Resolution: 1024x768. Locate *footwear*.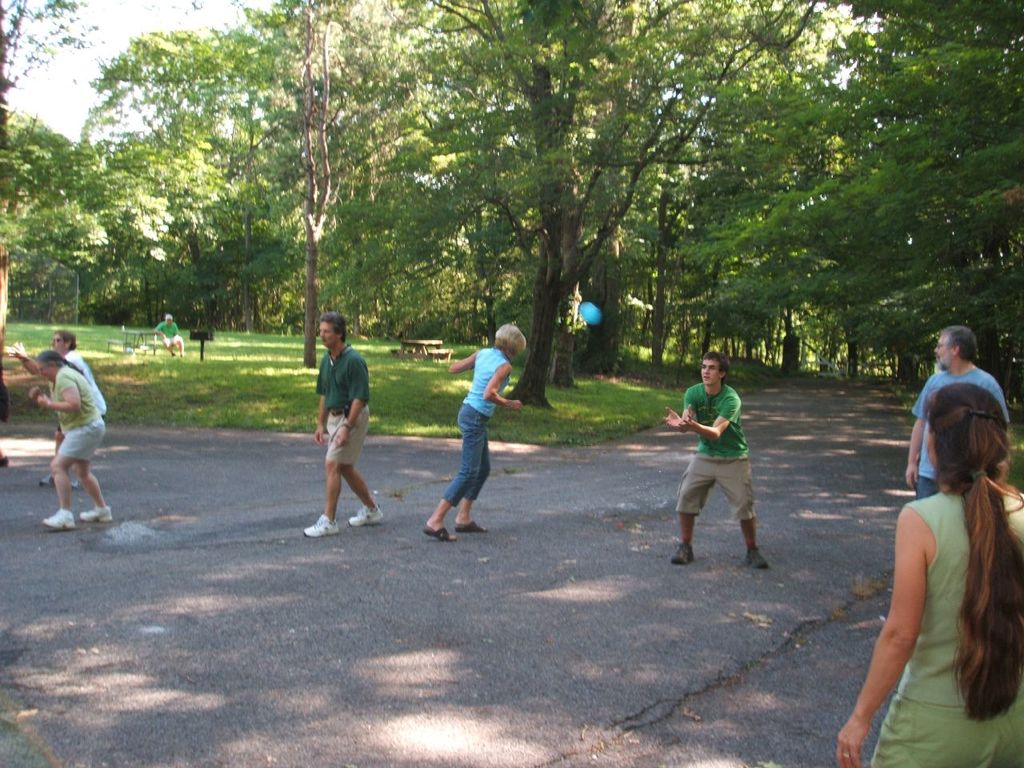
(743,545,773,569).
